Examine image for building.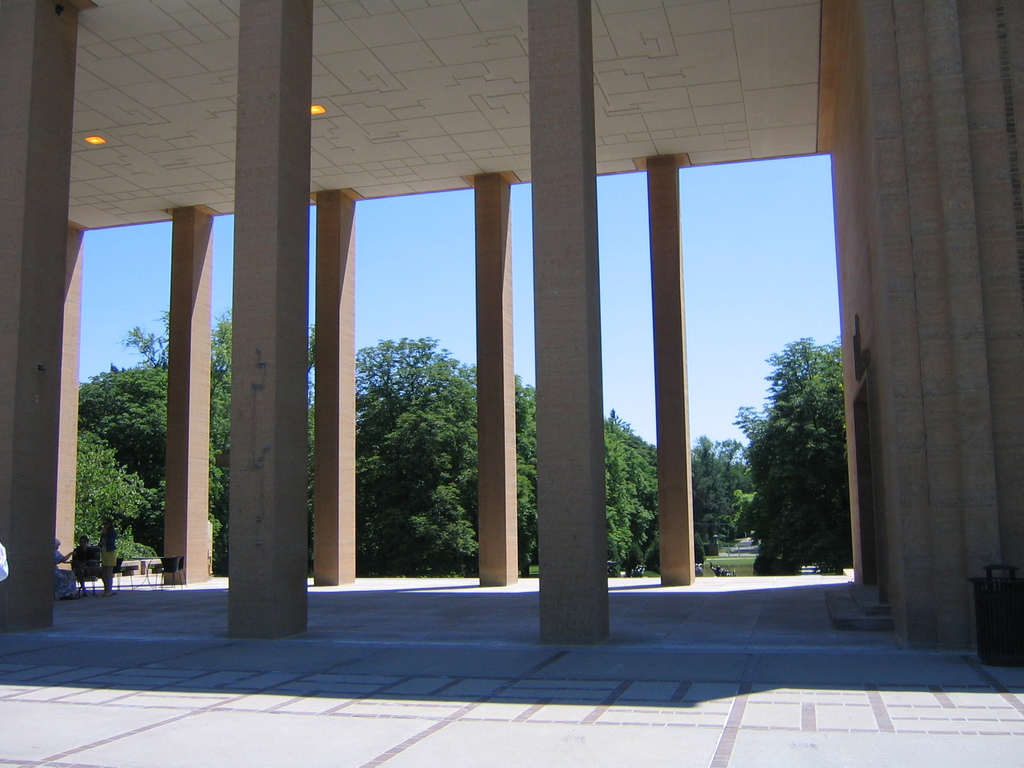
Examination result: box=[0, 0, 1023, 767].
